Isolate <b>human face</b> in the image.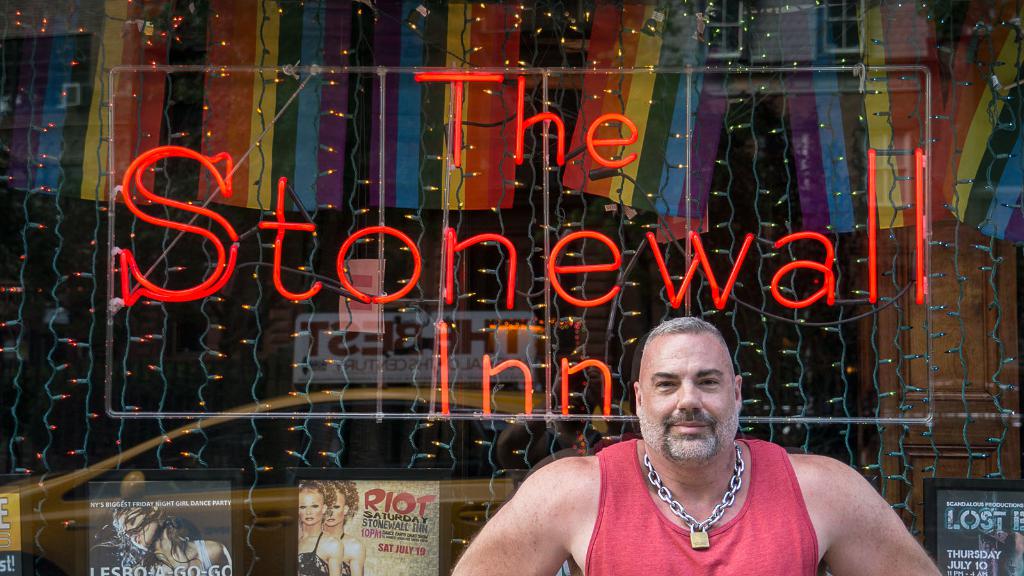
Isolated region: Rect(639, 333, 739, 461).
